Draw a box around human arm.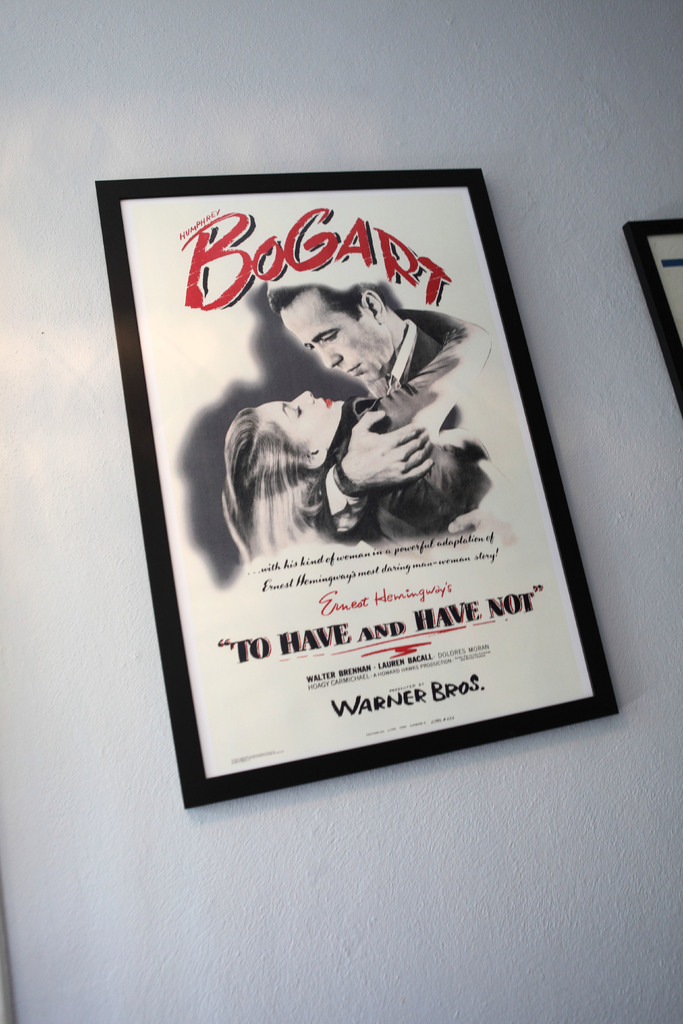
(x1=302, y1=406, x2=436, y2=541).
